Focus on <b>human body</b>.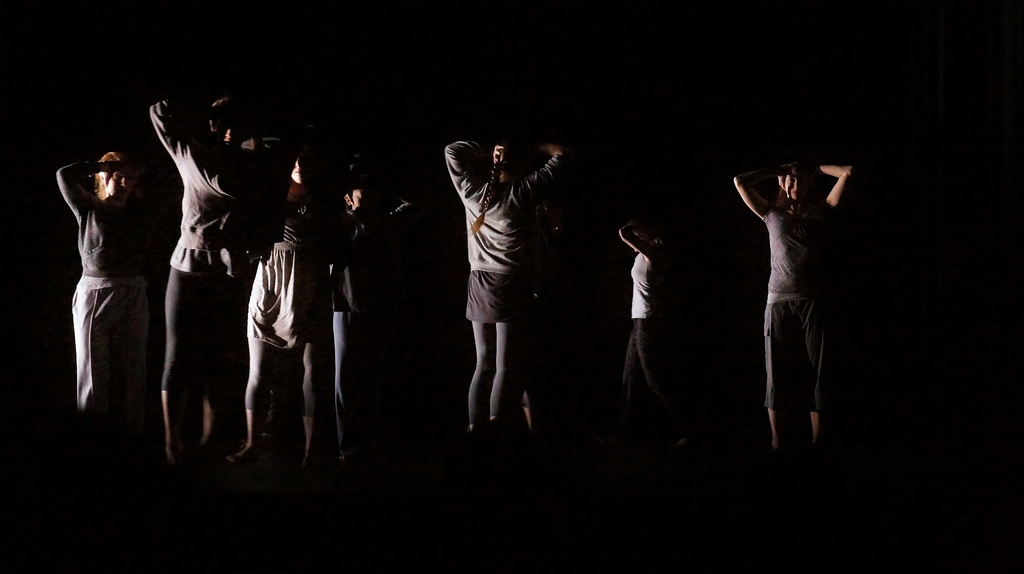
Focused at [735, 117, 860, 475].
